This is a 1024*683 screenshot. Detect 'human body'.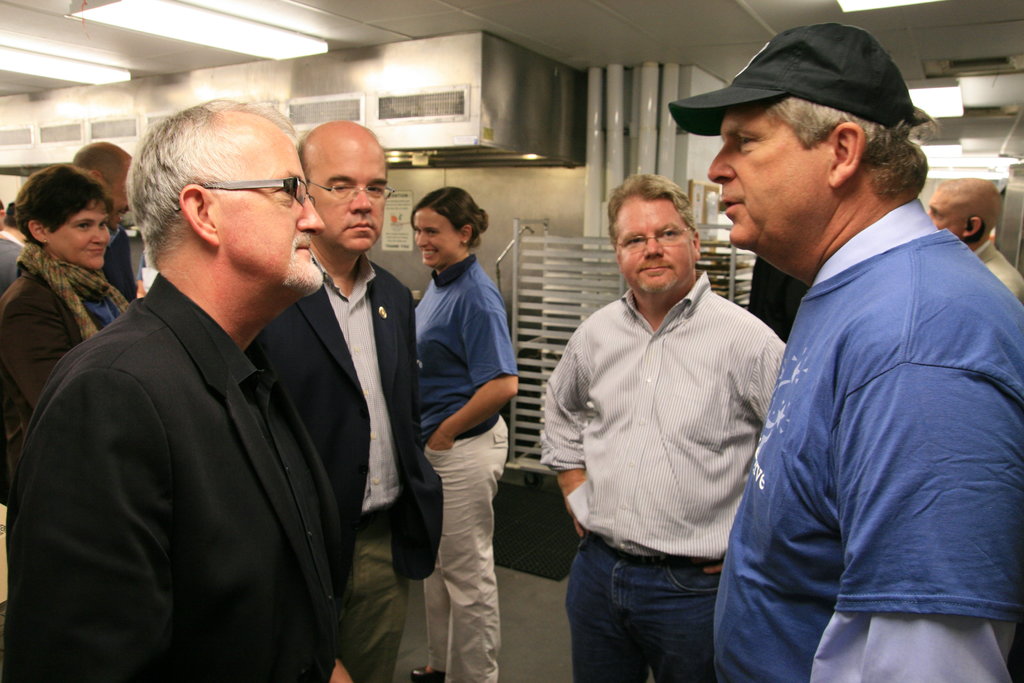
select_region(538, 172, 791, 682).
